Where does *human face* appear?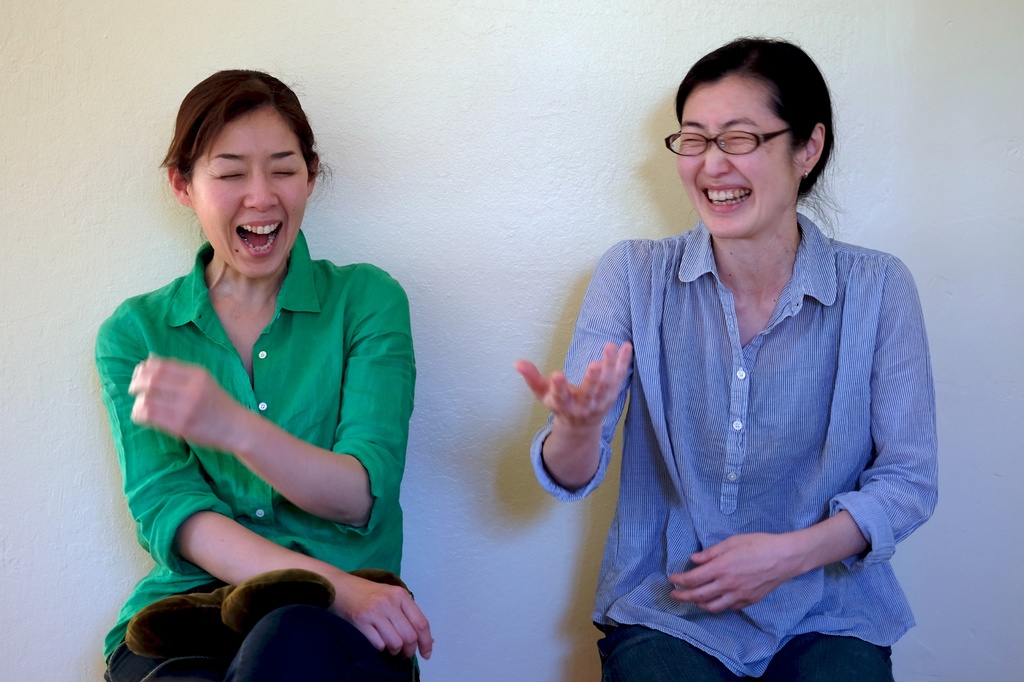
Appears at [678,80,799,232].
